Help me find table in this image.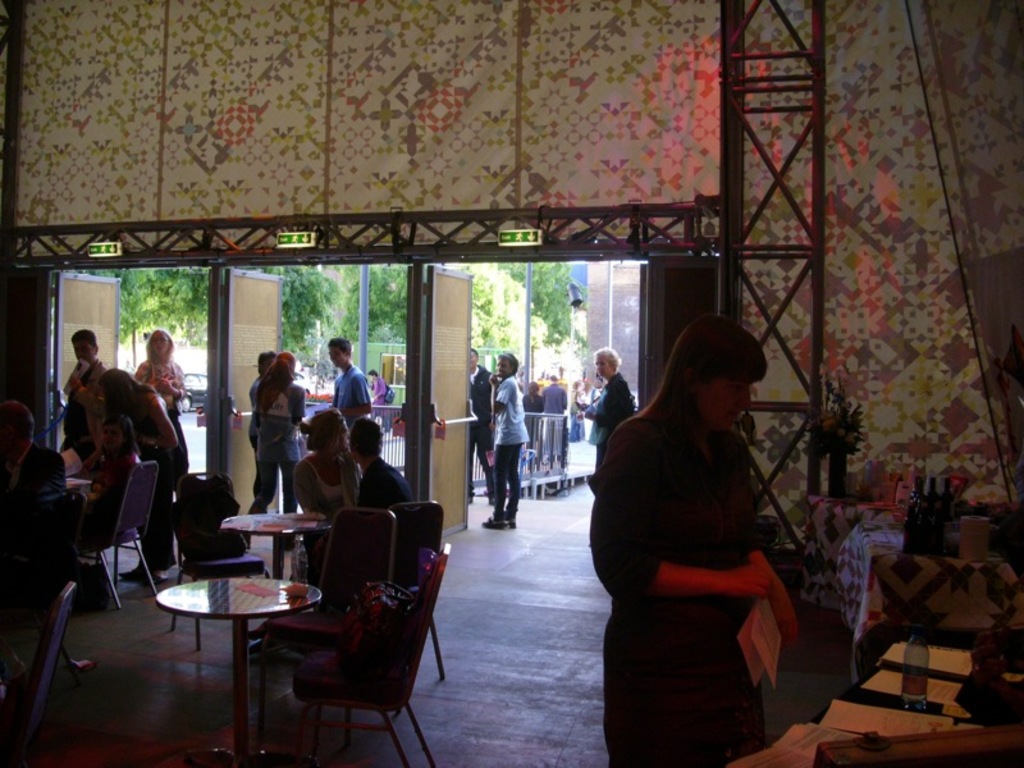
Found it: <box>221,515,319,654</box>.
